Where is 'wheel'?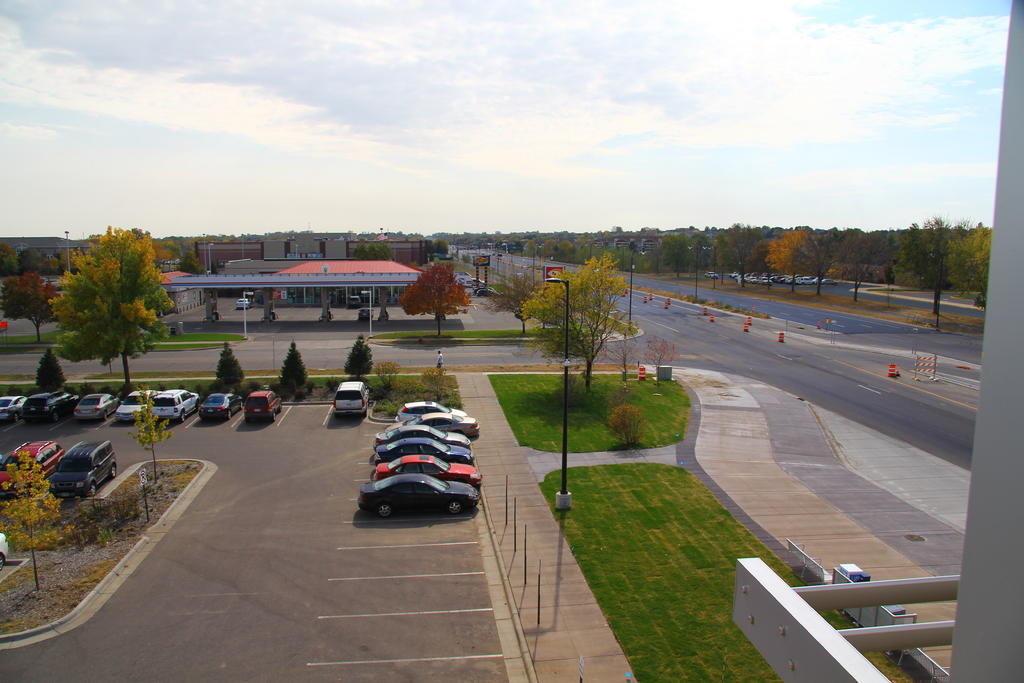
bbox=(89, 477, 98, 496).
